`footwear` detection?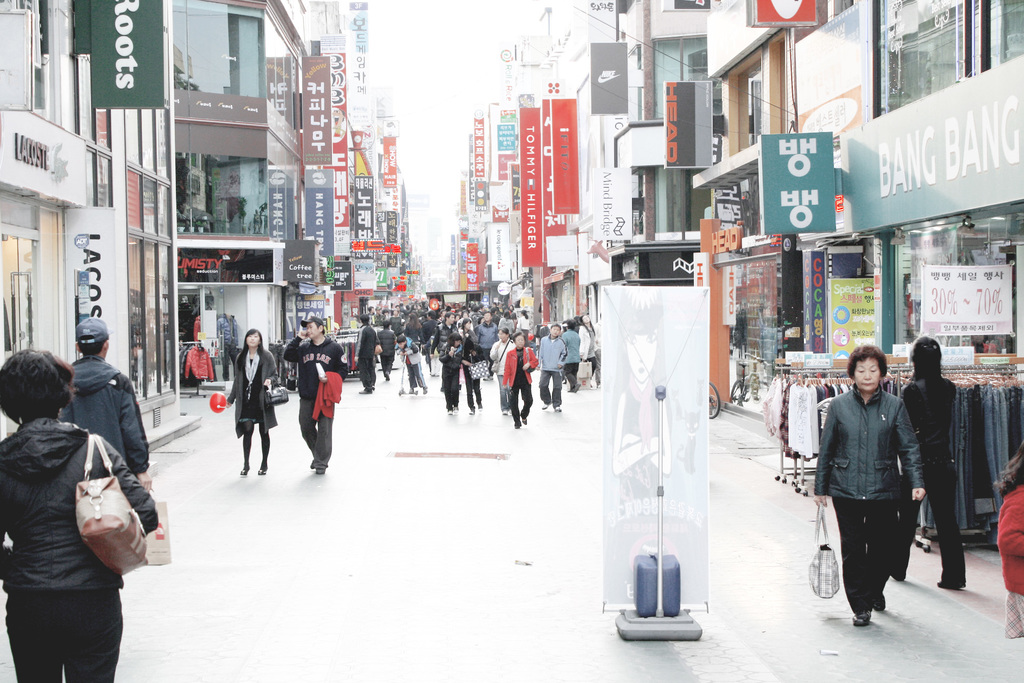
[left=543, top=406, right=548, bottom=409]
